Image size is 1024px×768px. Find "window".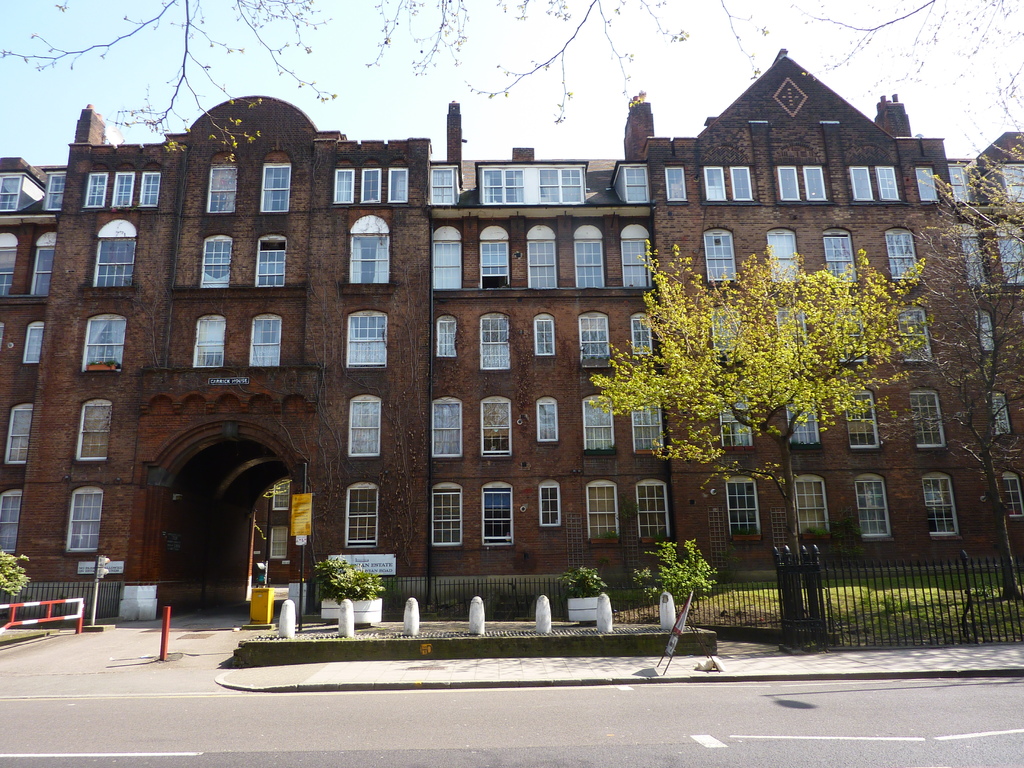
Rect(255, 239, 282, 291).
